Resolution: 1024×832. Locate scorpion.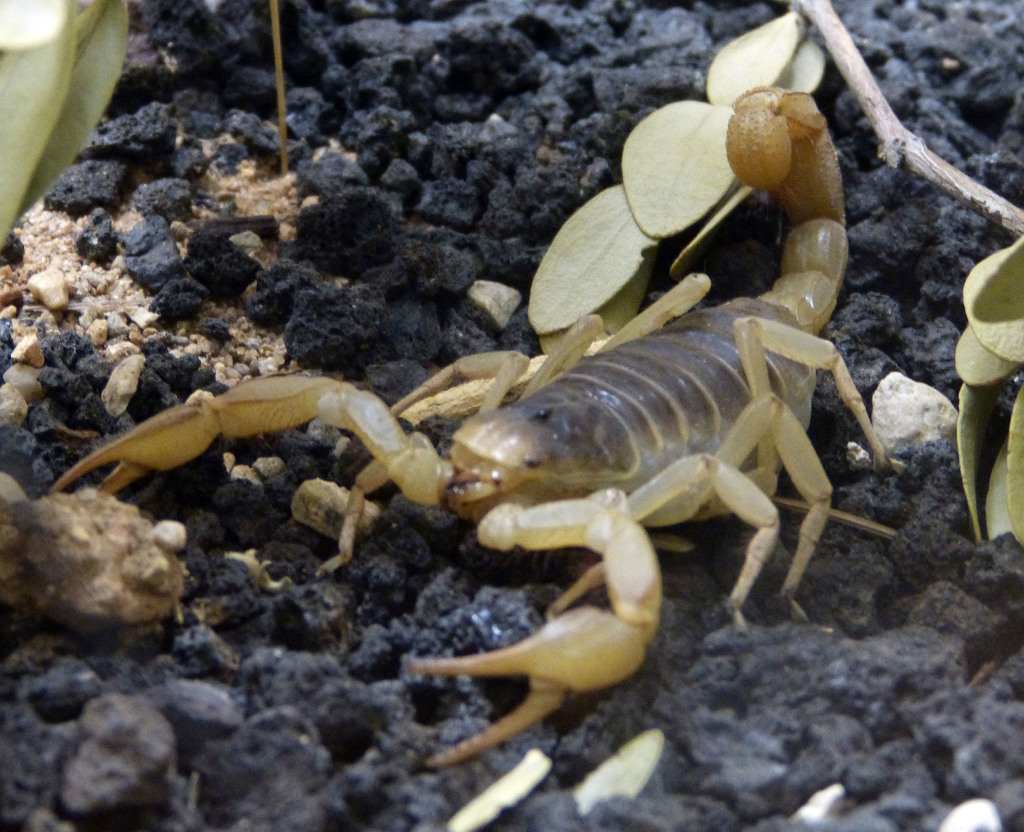
[49,77,904,771].
